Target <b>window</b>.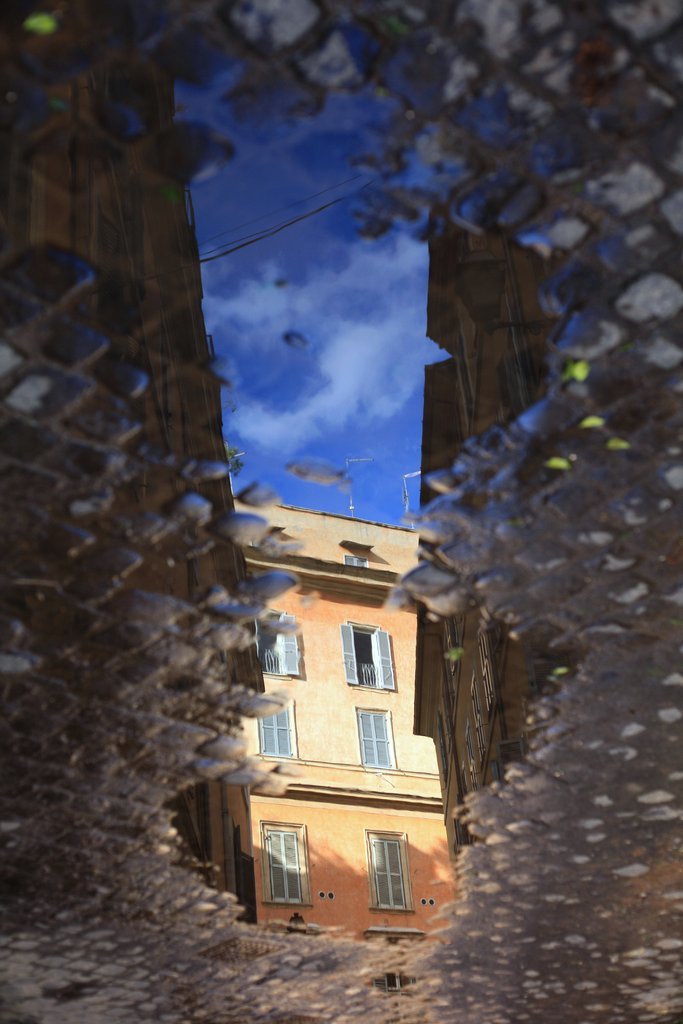
Target region: box(366, 822, 423, 918).
